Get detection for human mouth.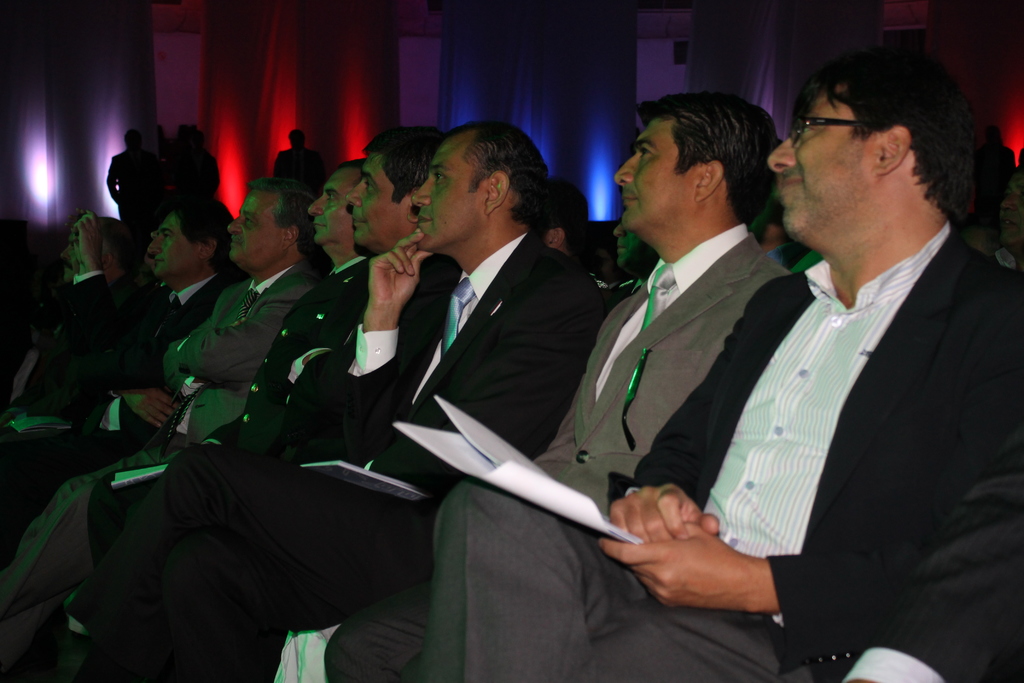
Detection: box(154, 257, 168, 261).
